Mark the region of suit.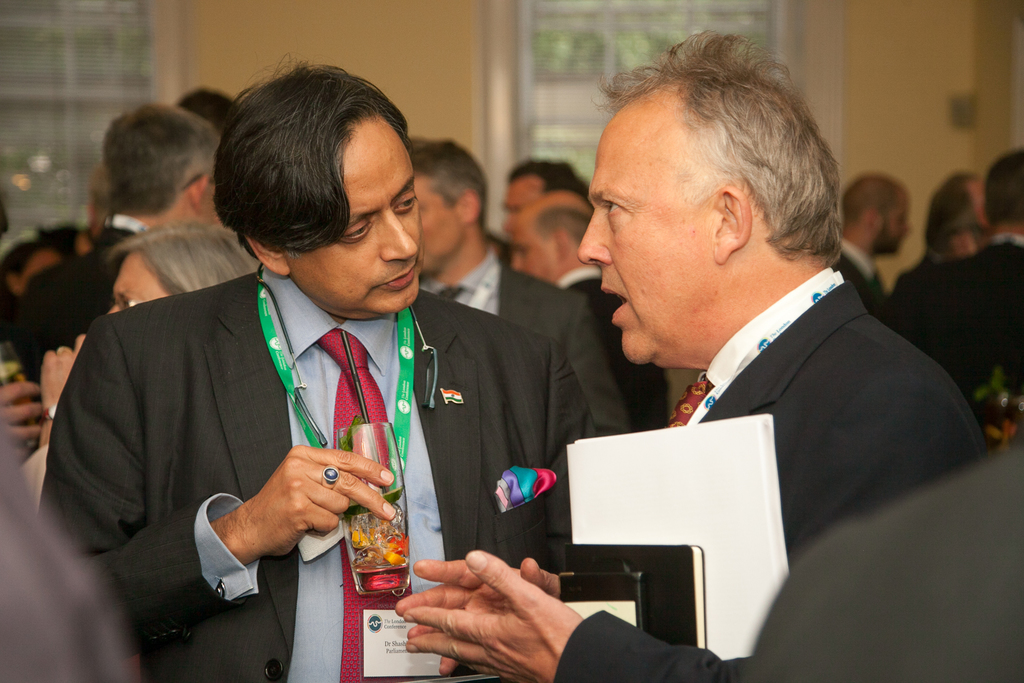
Region: box=[552, 272, 671, 424].
